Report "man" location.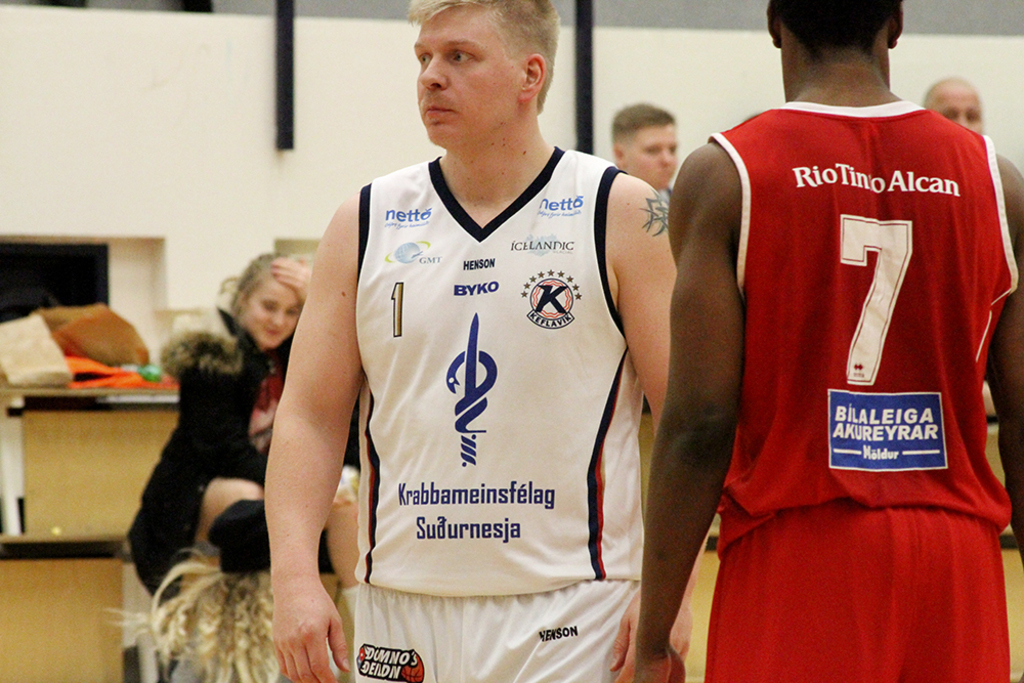
Report: {"x1": 263, "y1": 0, "x2": 682, "y2": 682}.
